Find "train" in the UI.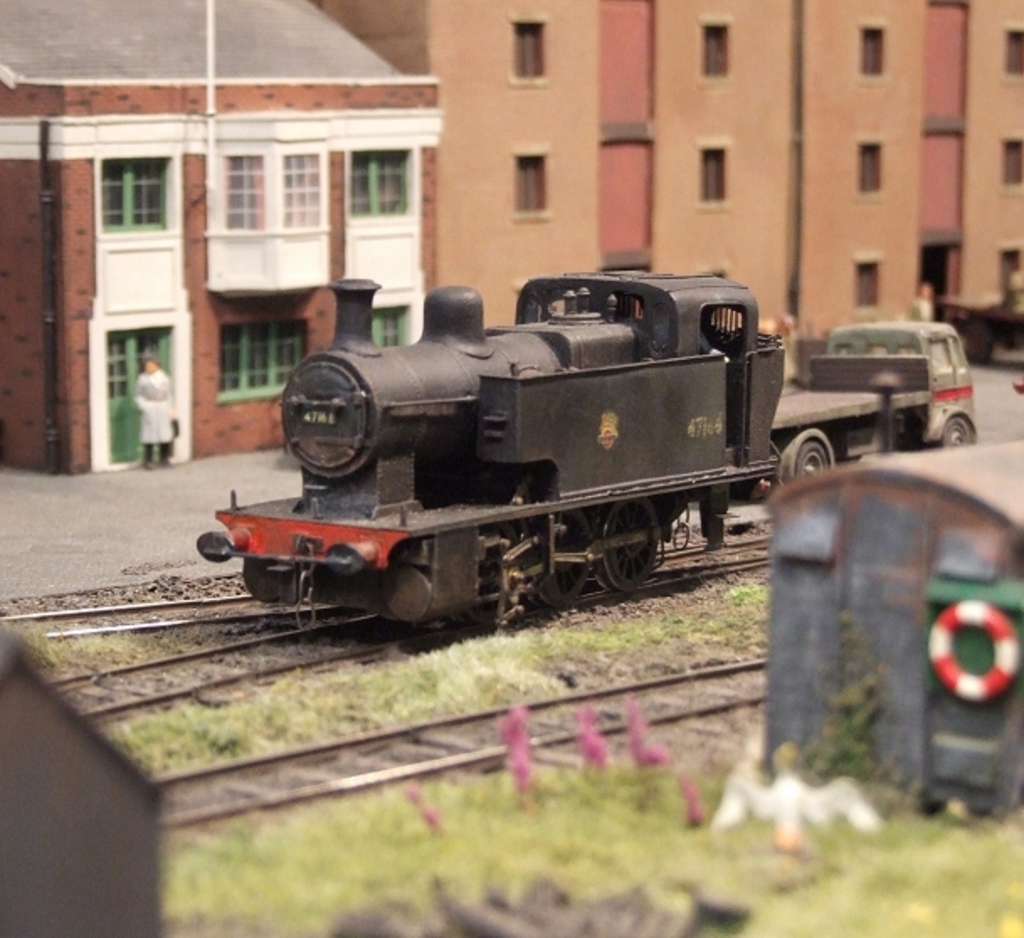
UI element at left=193, top=267, right=794, bottom=637.
